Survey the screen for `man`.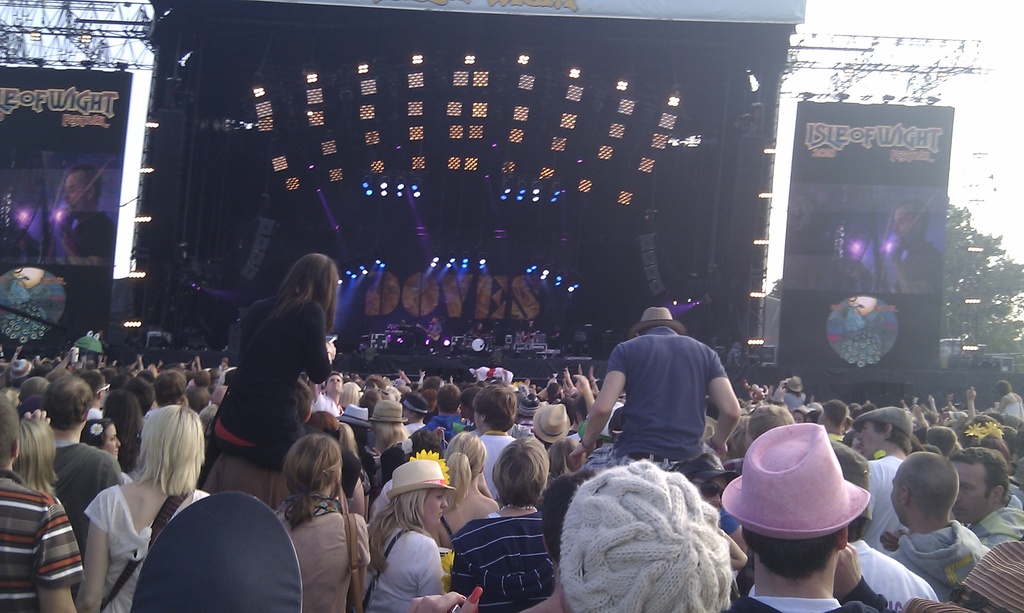
Survey found: {"left": 854, "top": 408, "right": 918, "bottom": 557}.
